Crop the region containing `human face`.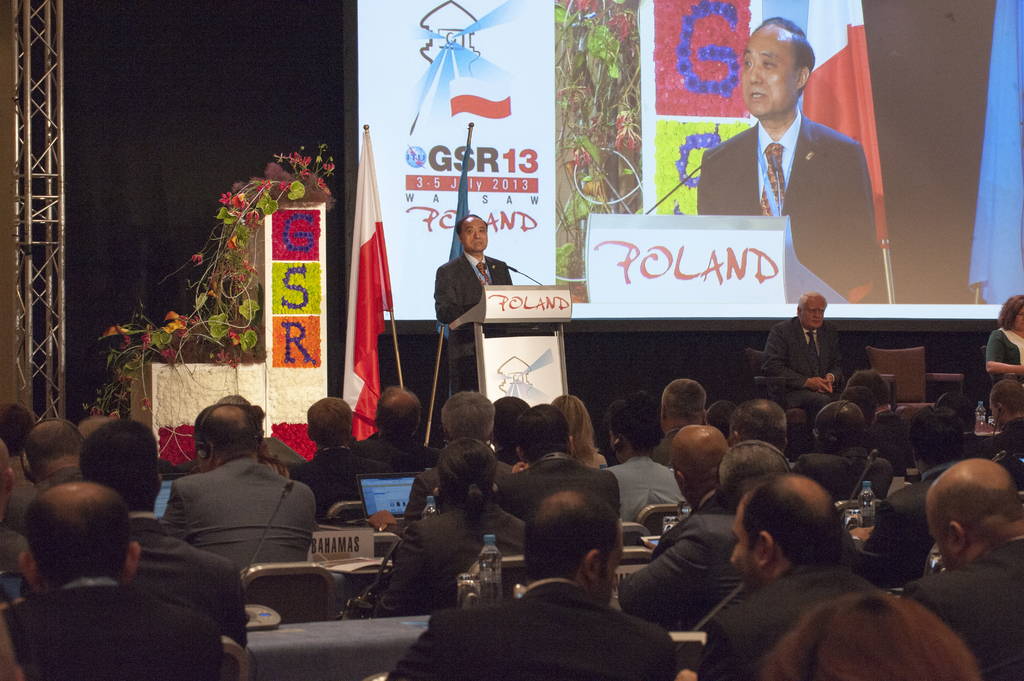
Crop region: BBox(455, 215, 486, 252).
